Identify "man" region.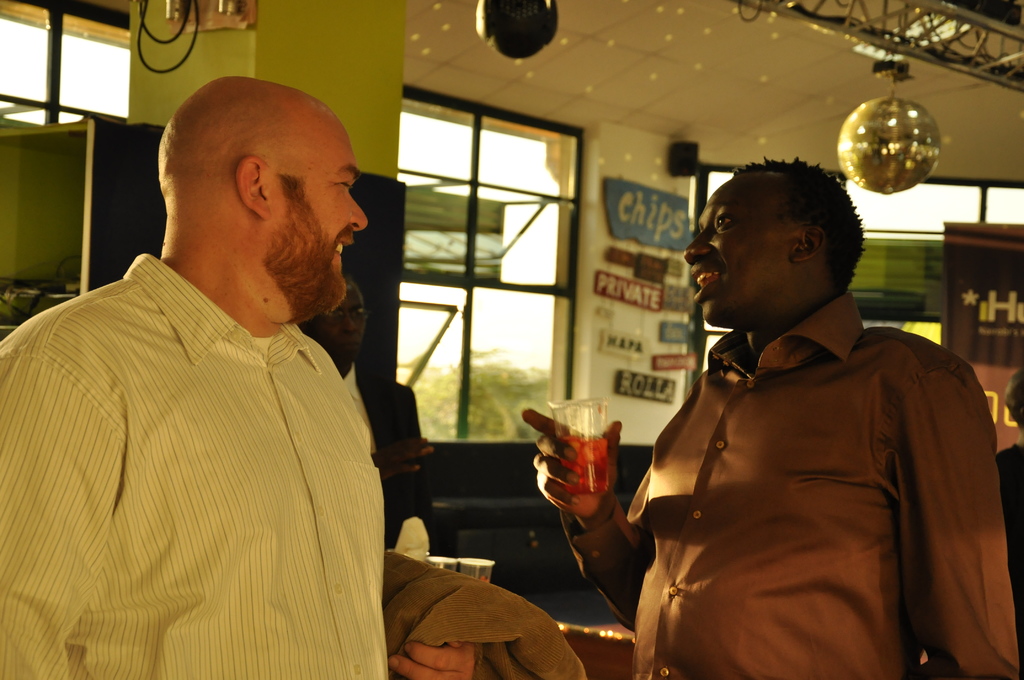
Region: box(989, 369, 1023, 679).
